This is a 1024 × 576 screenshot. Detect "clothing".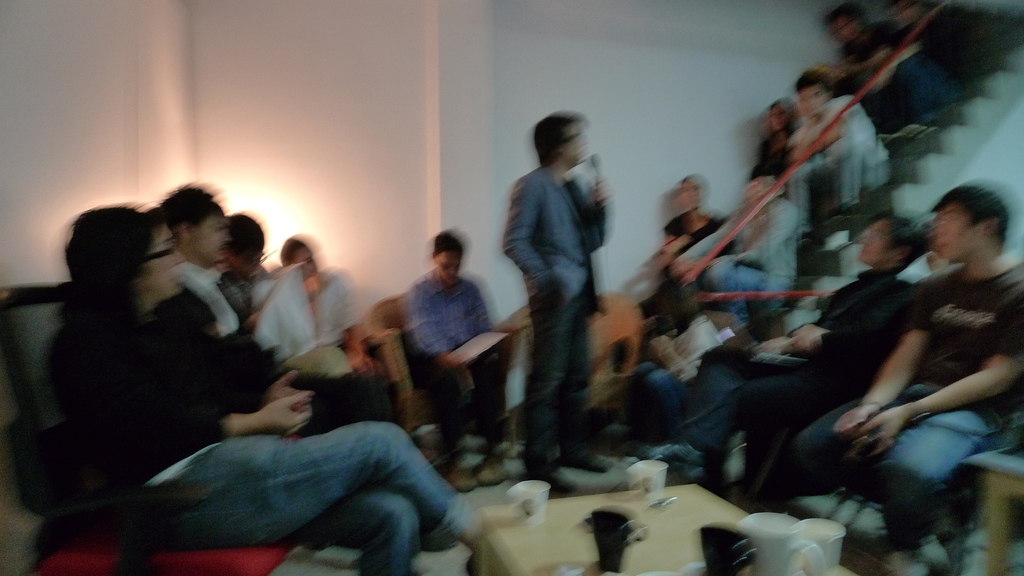
{"left": 885, "top": 11, "right": 964, "bottom": 133}.
